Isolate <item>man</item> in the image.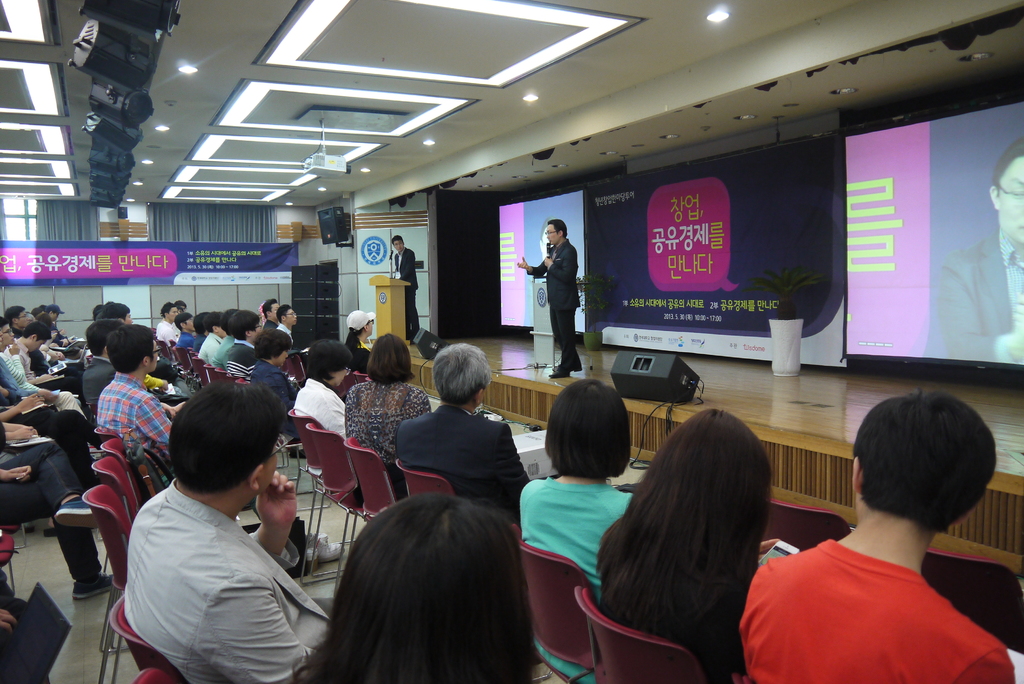
Isolated region: 390, 234, 422, 346.
